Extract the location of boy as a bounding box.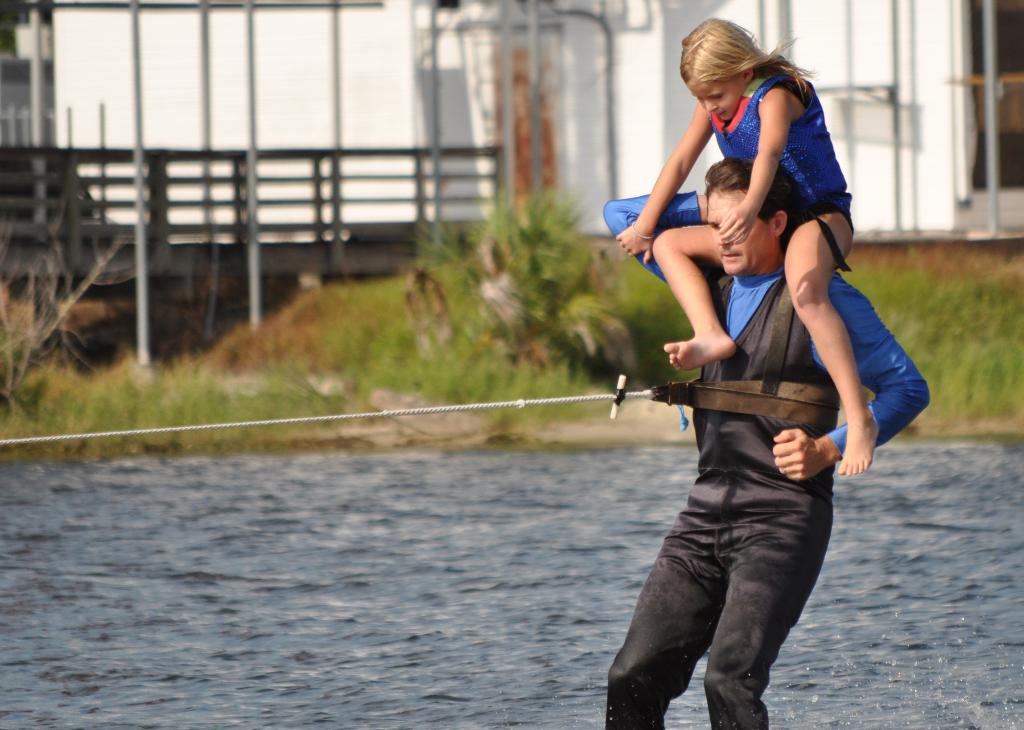
locate(606, 152, 929, 729).
